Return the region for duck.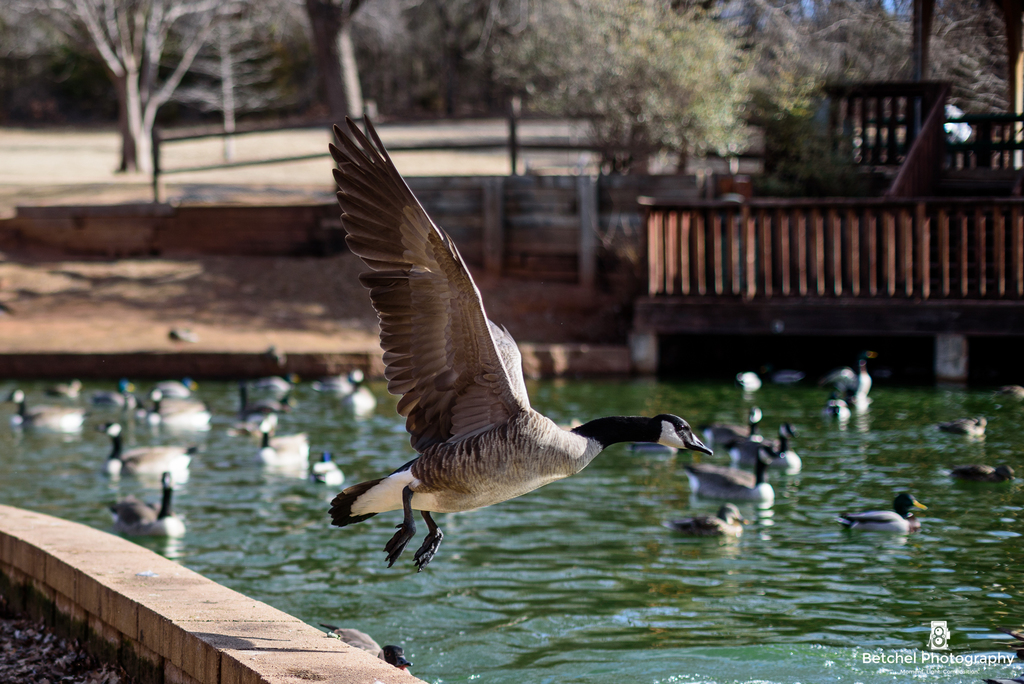
263:414:308:465.
